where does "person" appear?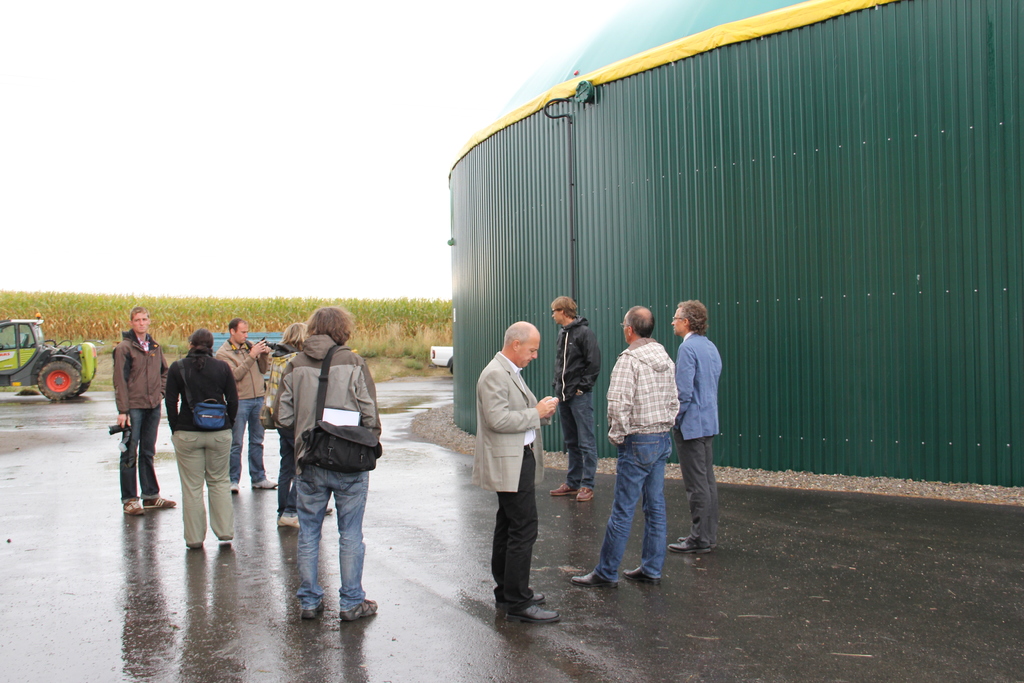
Appears at <box>112,309,176,519</box>.
